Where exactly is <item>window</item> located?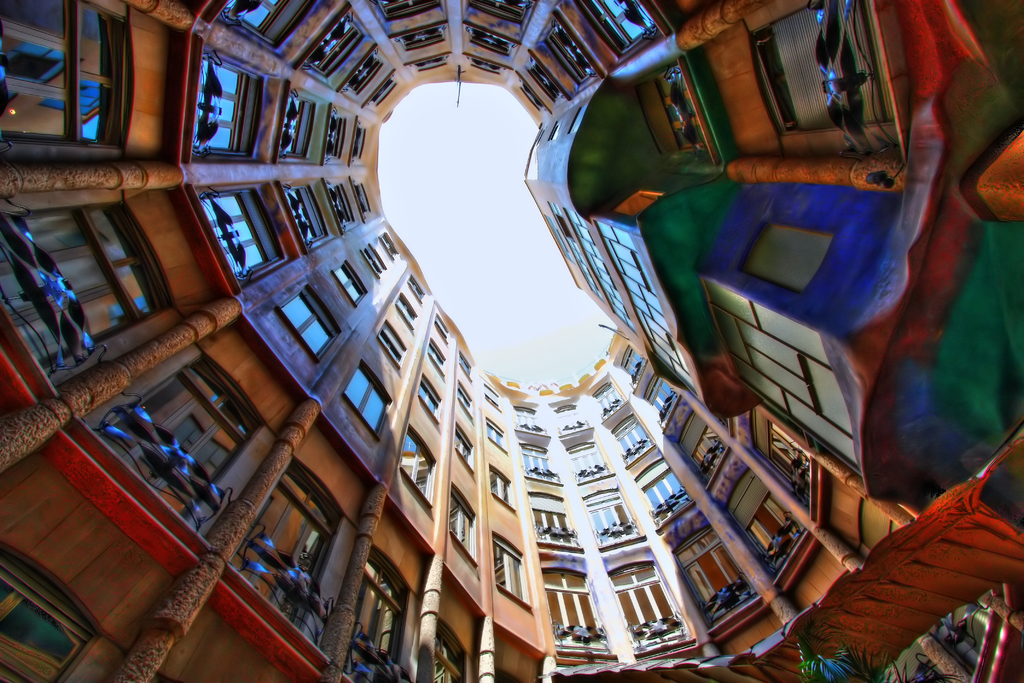
Its bounding box is rect(345, 359, 393, 438).
